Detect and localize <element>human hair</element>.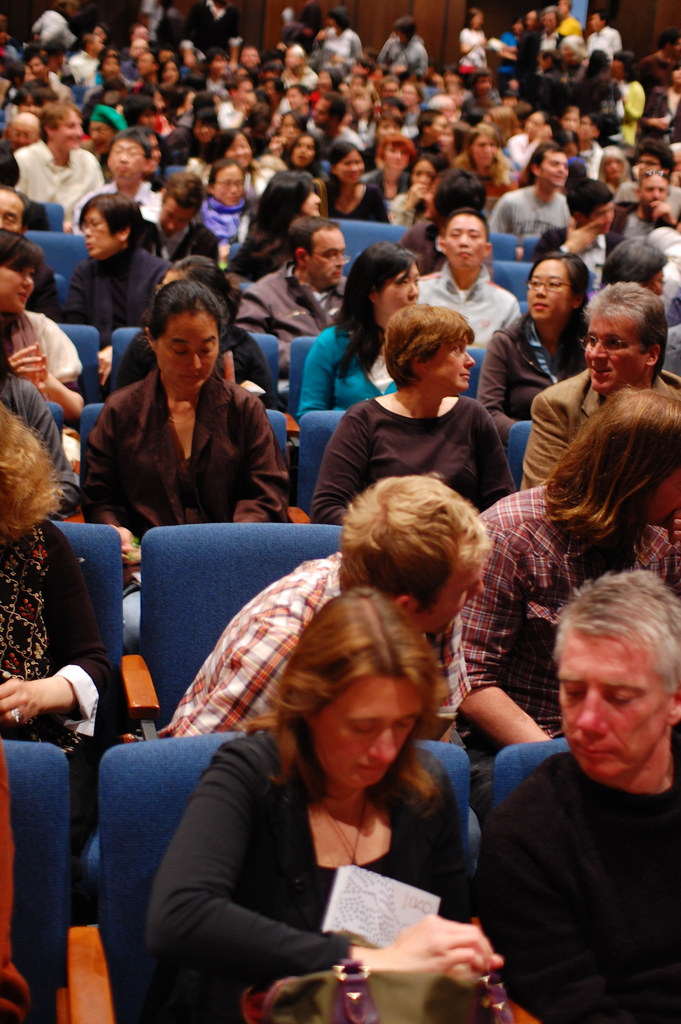
Localized at detection(167, 253, 243, 327).
